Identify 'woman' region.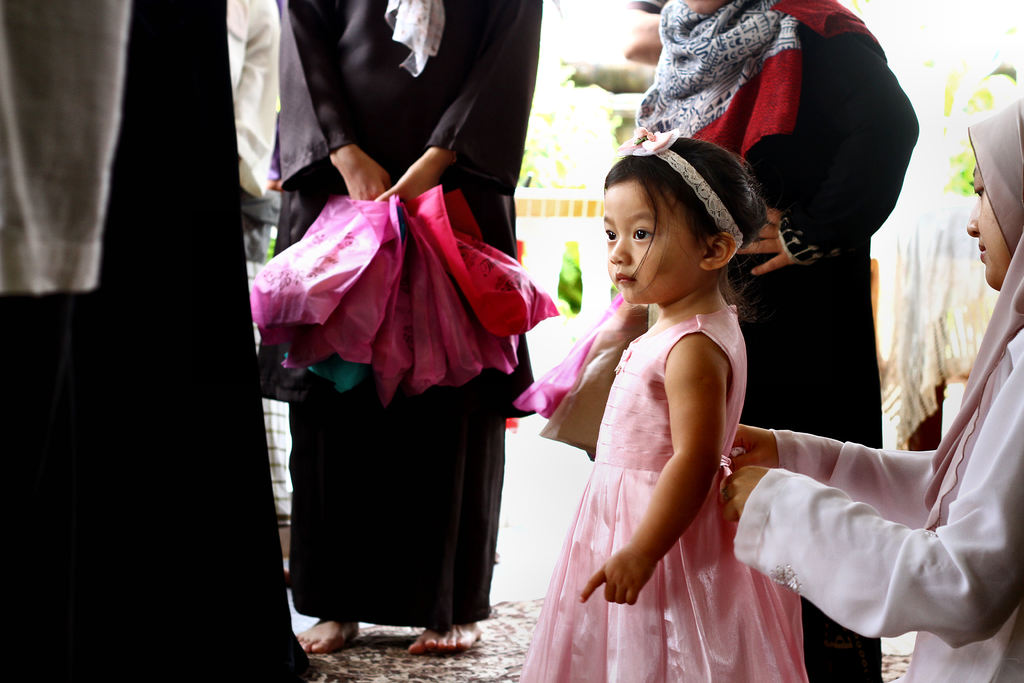
Region: rect(618, 1, 913, 682).
